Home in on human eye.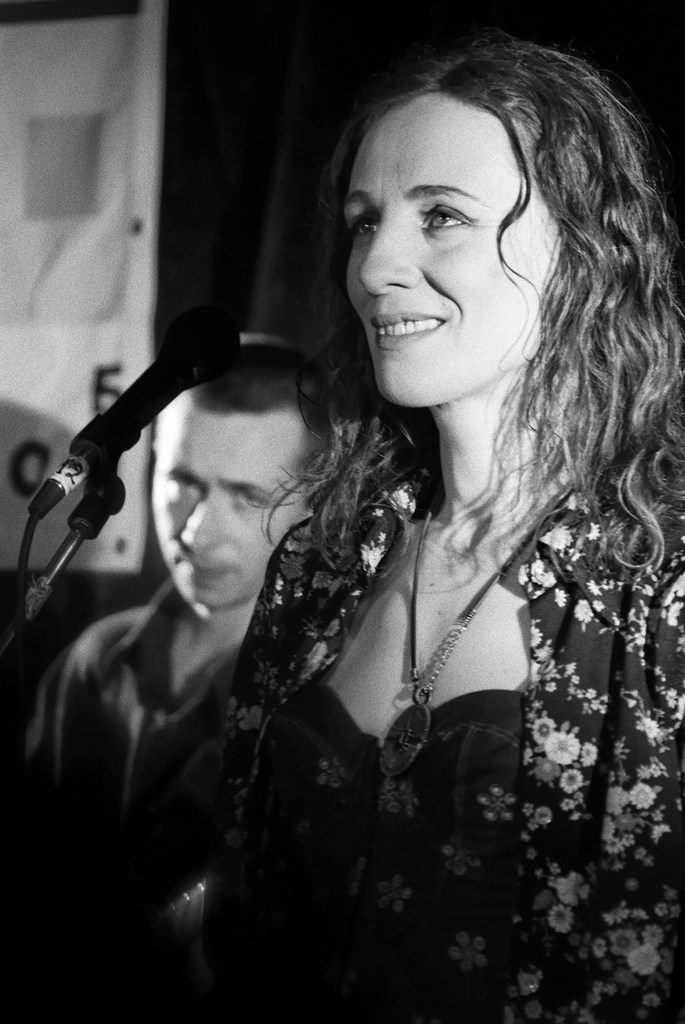
Homed in at 420,197,468,232.
